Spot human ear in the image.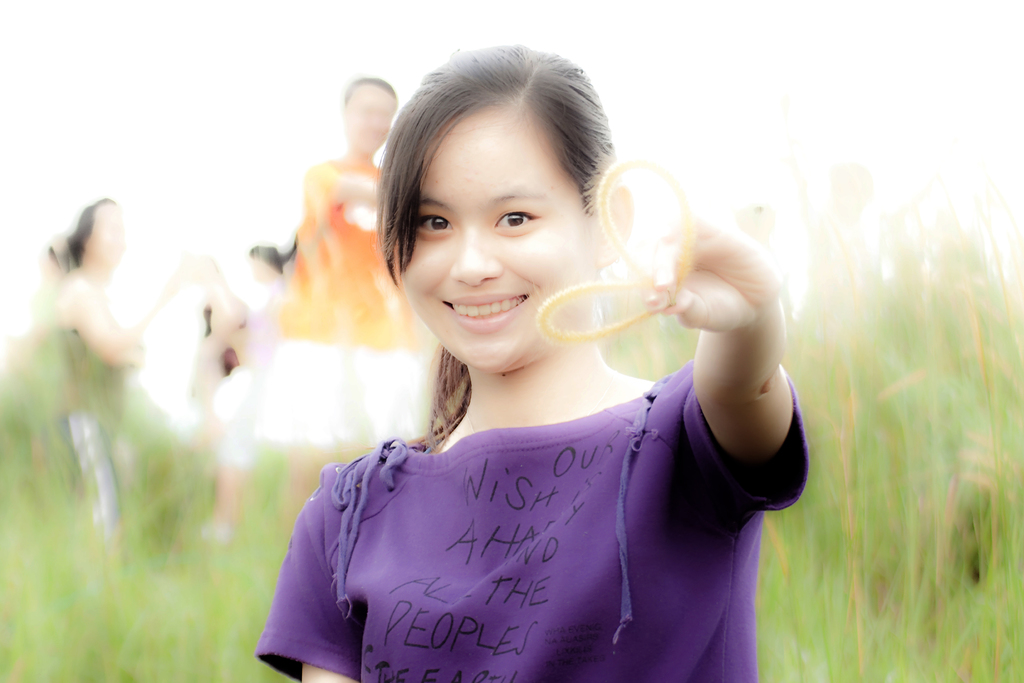
human ear found at [600, 190, 628, 264].
